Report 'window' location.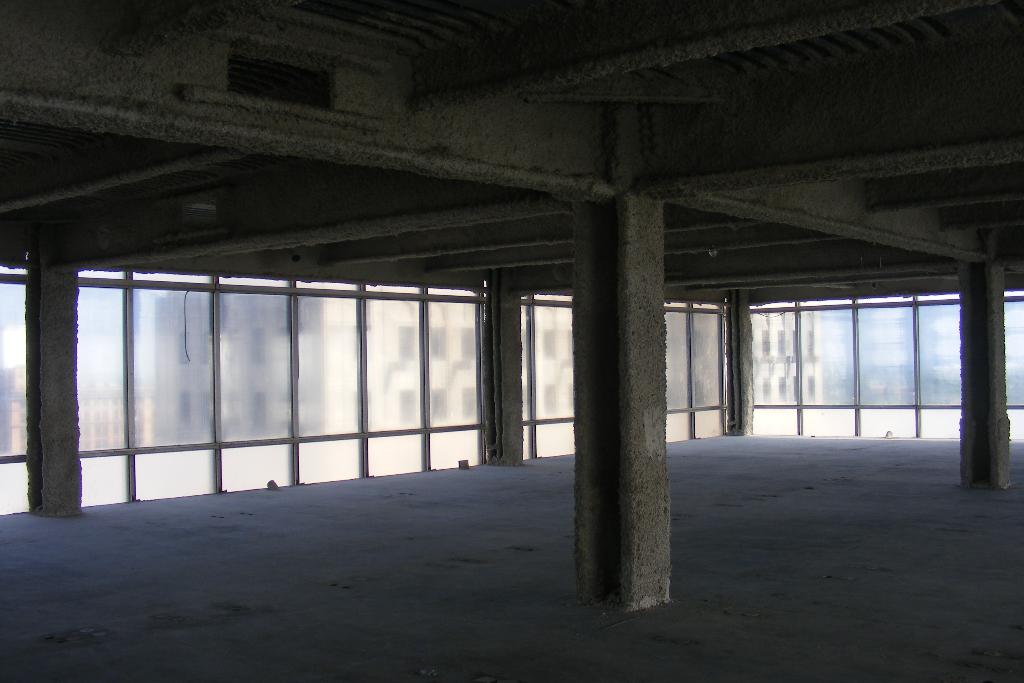
Report: (511,283,1023,457).
